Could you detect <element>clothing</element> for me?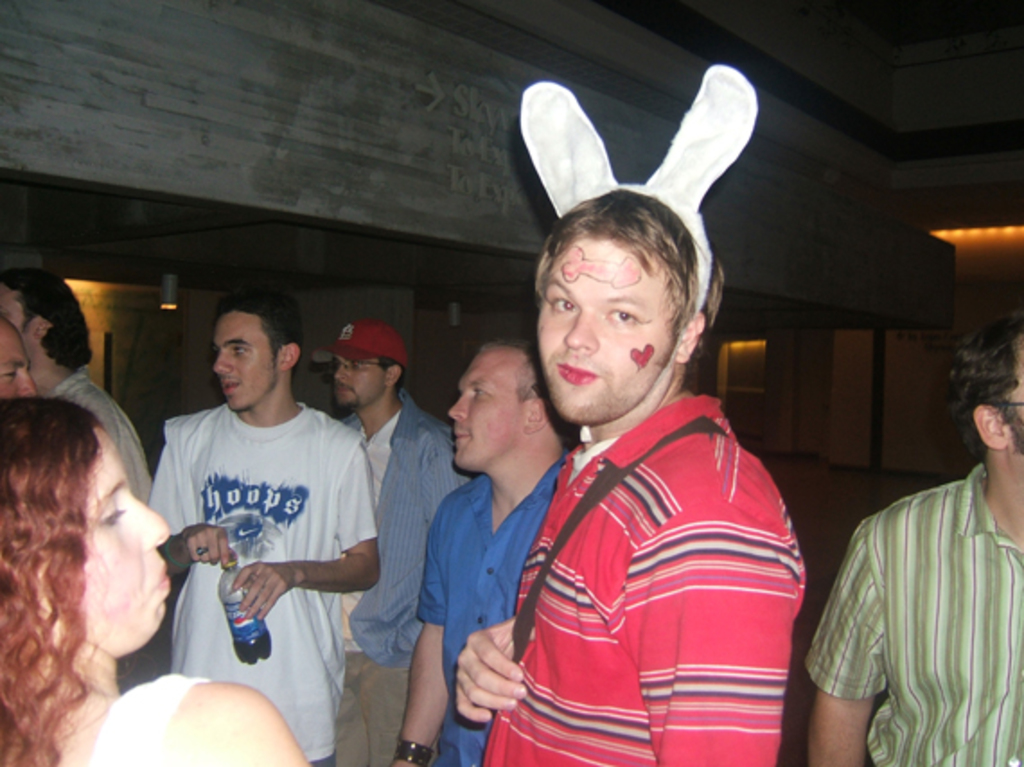
Detection result: 340 384 455 674.
